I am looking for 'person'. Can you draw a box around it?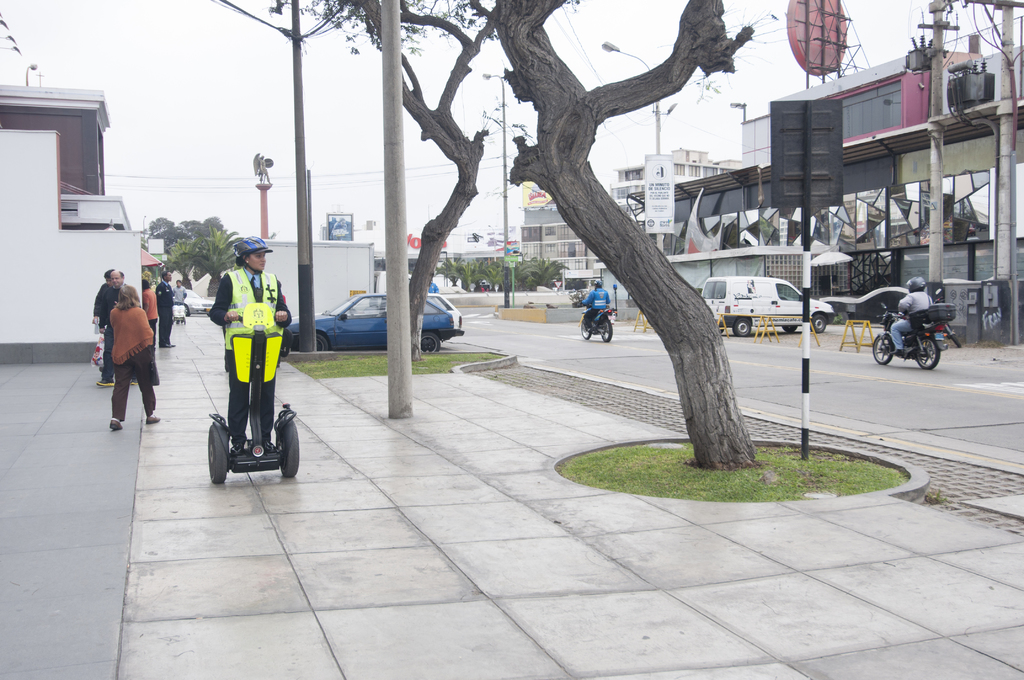
Sure, the bounding box is [x1=889, y1=274, x2=932, y2=354].
